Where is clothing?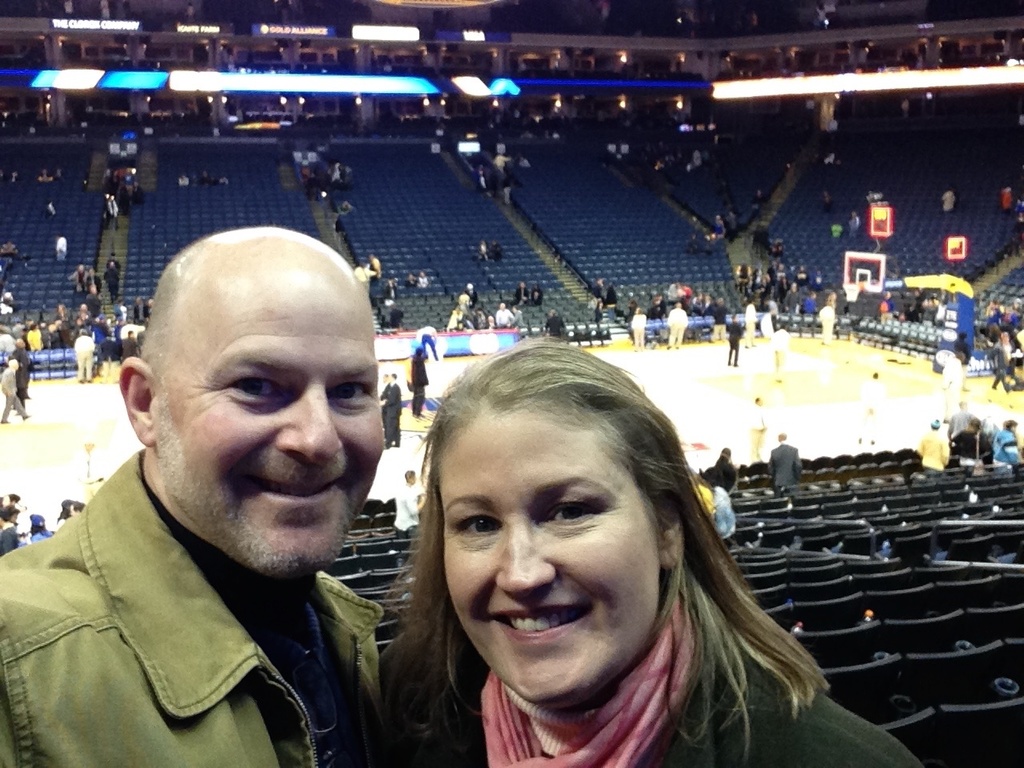
(492,153,508,169).
